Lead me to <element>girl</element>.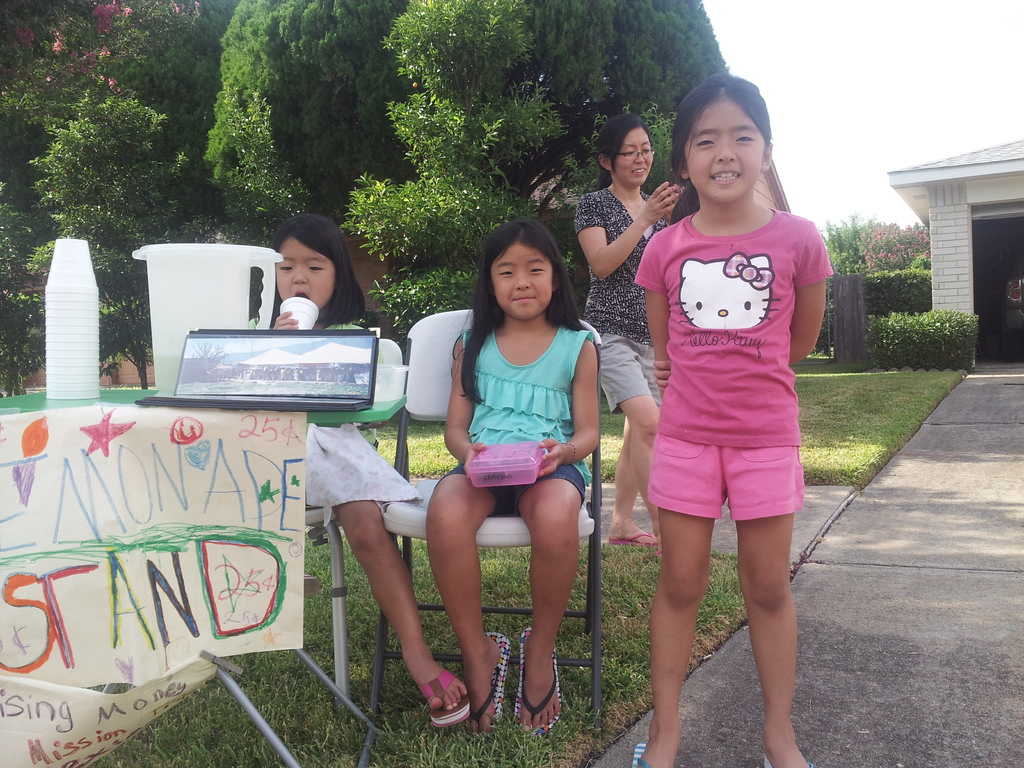
Lead to {"x1": 423, "y1": 218, "x2": 602, "y2": 739}.
